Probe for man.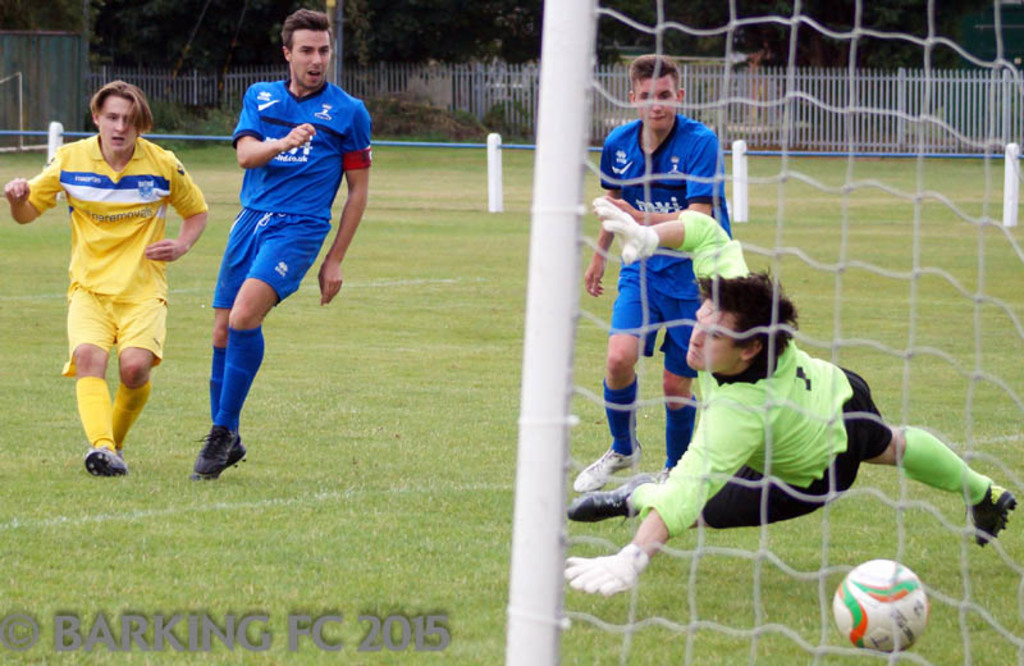
Probe result: left=568, top=54, right=731, bottom=492.
